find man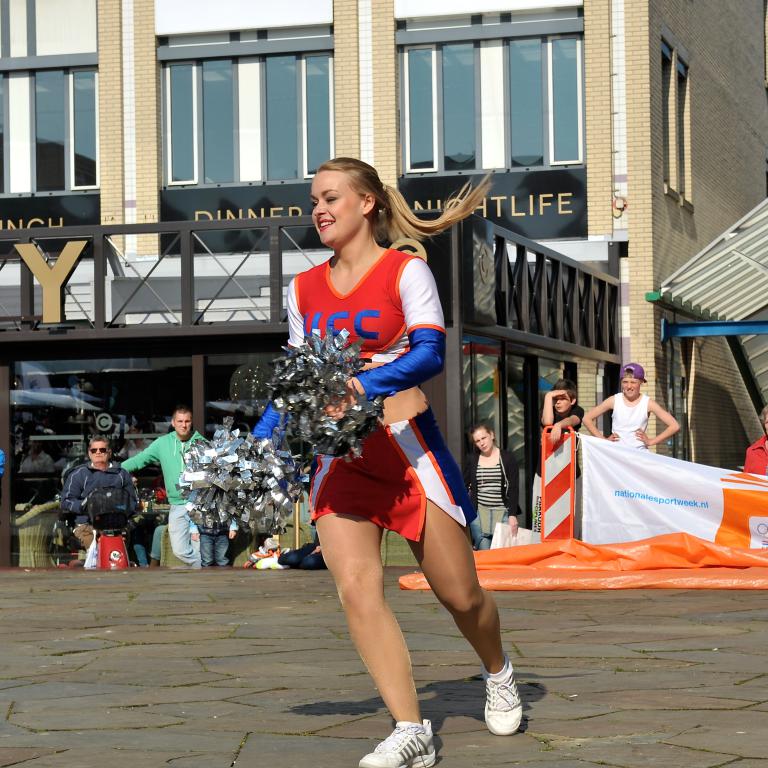
box=[124, 405, 207, 567]
